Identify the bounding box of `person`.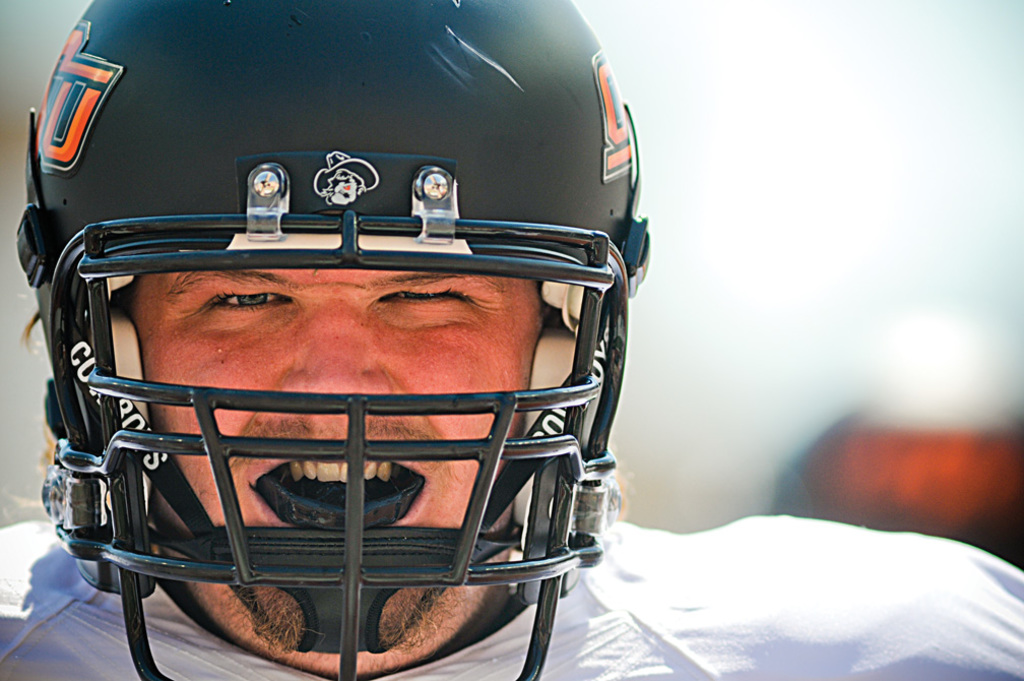
pyautogui.locateOnScreen(0, 0, 1023, 680).
